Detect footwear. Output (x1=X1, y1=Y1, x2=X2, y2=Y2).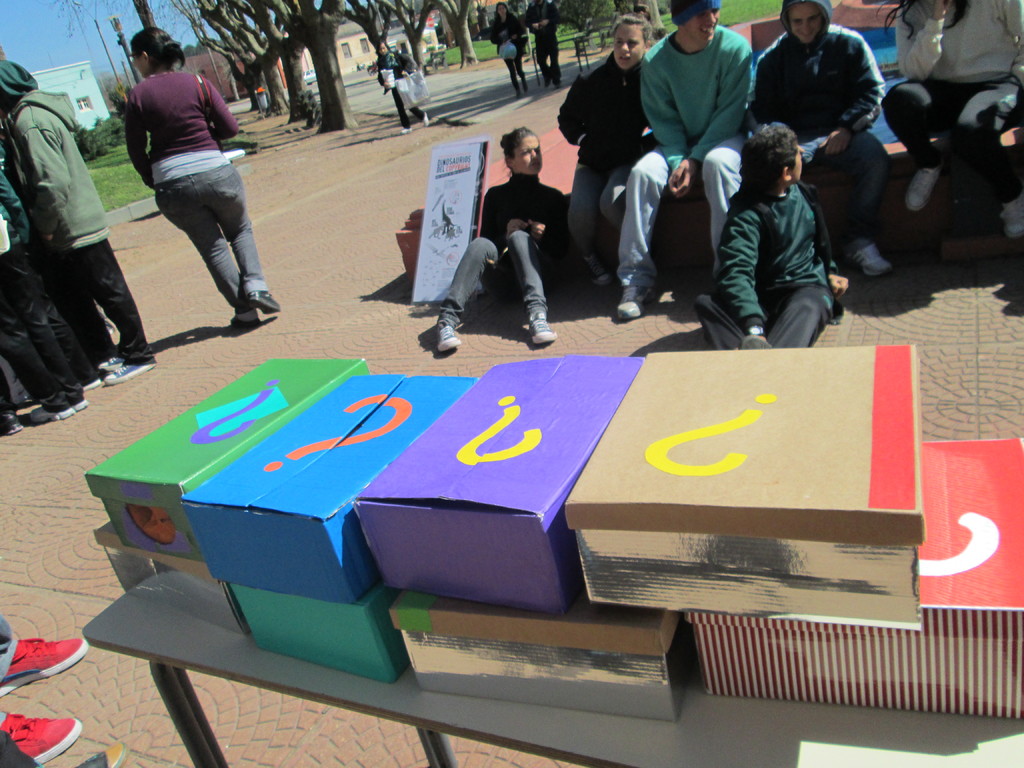
(x1=233, y1=303, x2=252, y2=330).
